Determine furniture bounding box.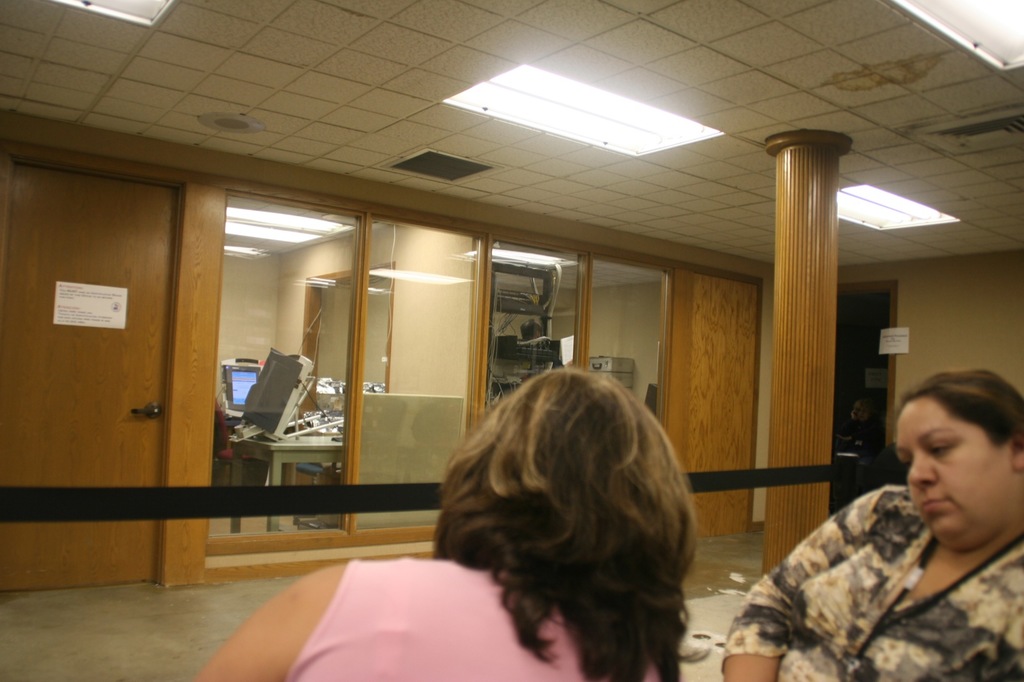
Determined: [228, 434, 344, 536].
